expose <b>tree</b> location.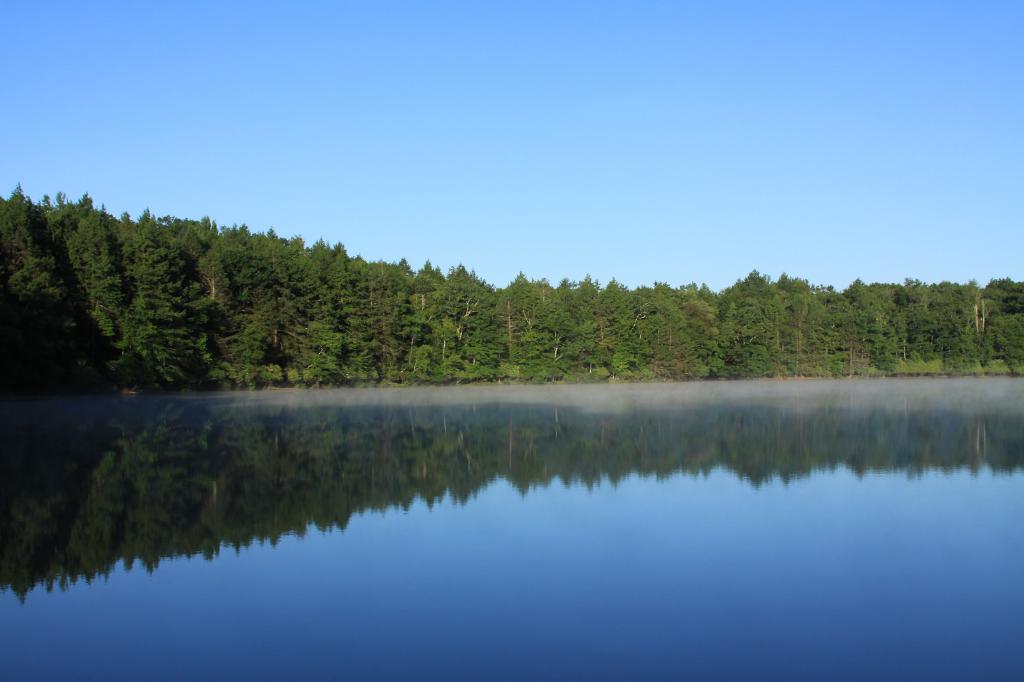
Exposed at (left=772, top=276, right=826, bottom=360).
